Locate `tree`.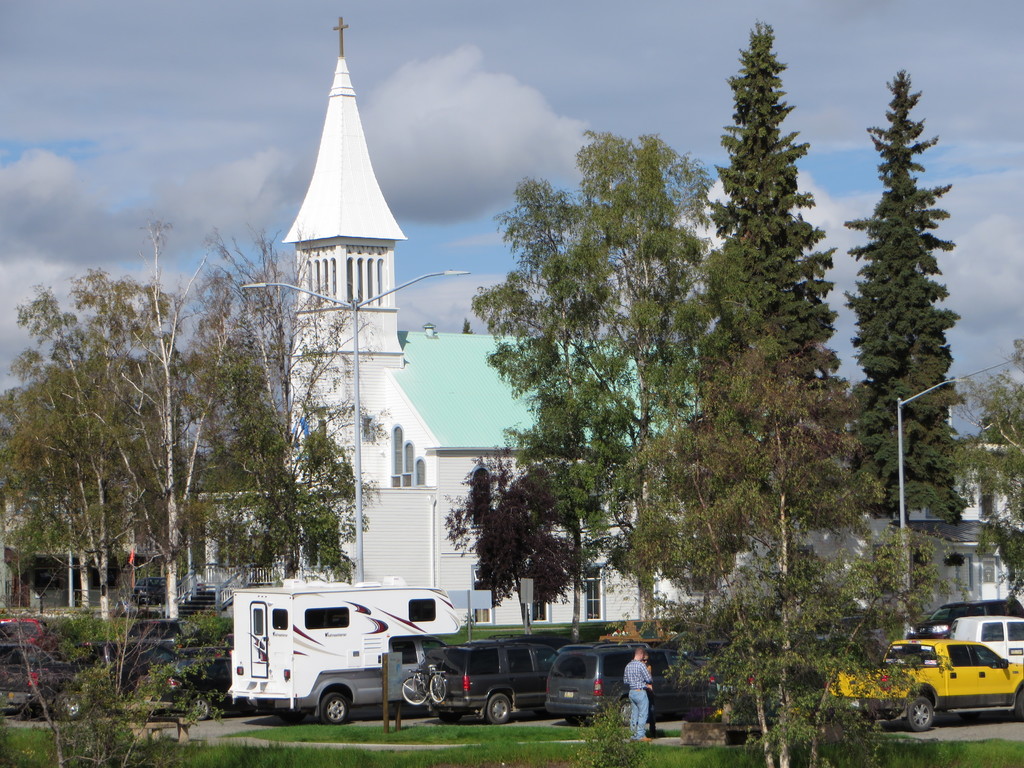
Bounding box: (956, 346, 1023, 597).
